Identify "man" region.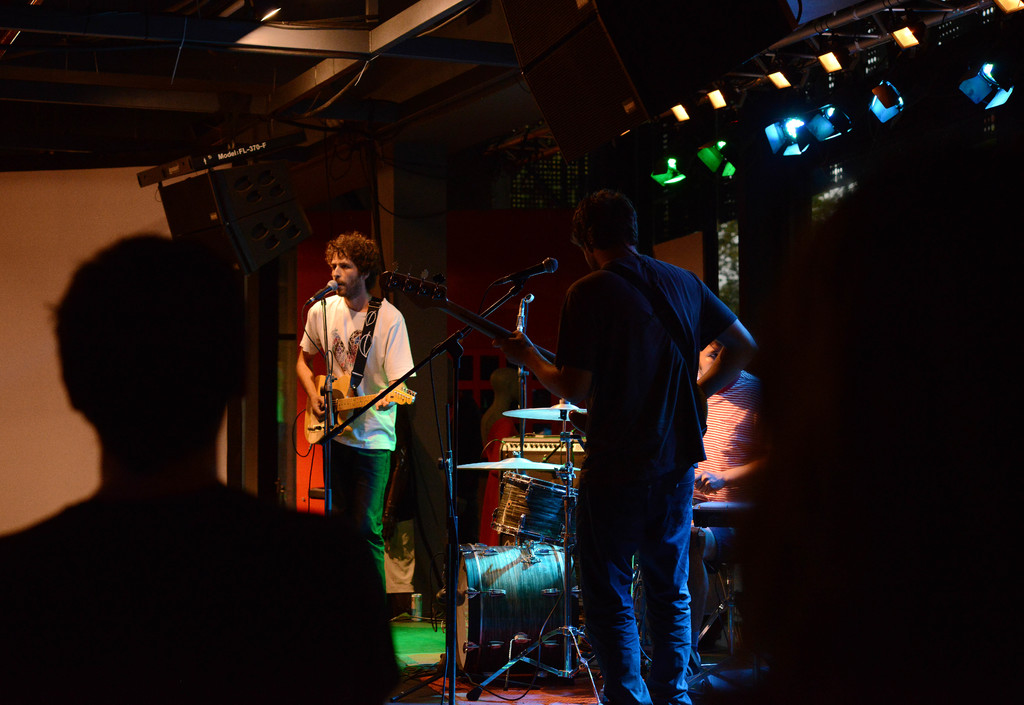
Region: x1=543, y1=180, x2=741, y2=697.
